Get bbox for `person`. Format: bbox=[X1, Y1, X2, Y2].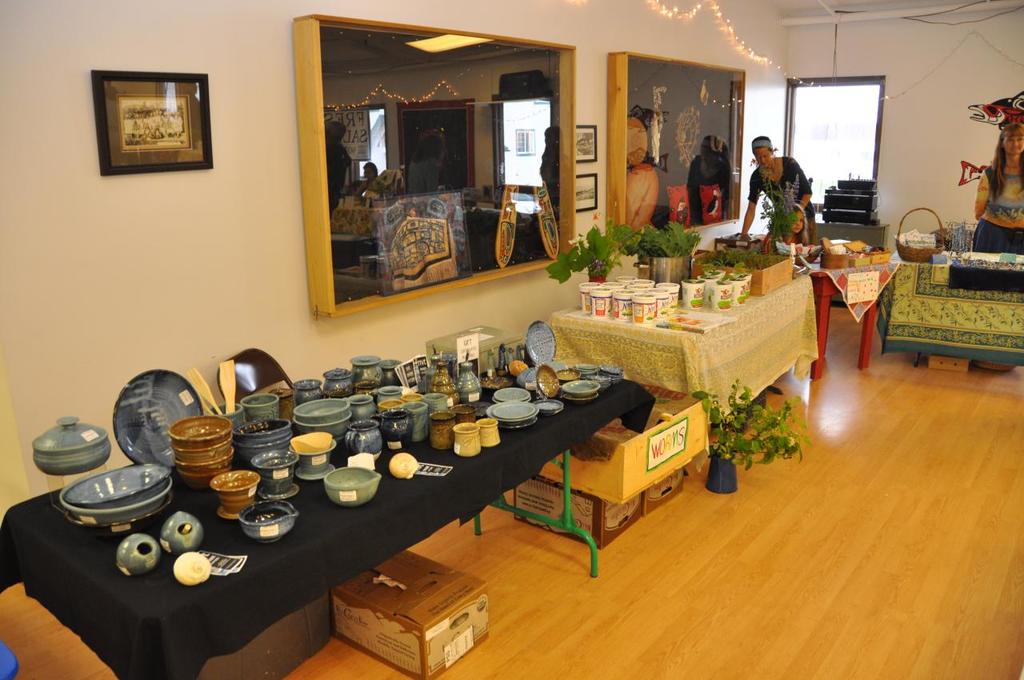
bbox=[763, 202, 809, 254].
